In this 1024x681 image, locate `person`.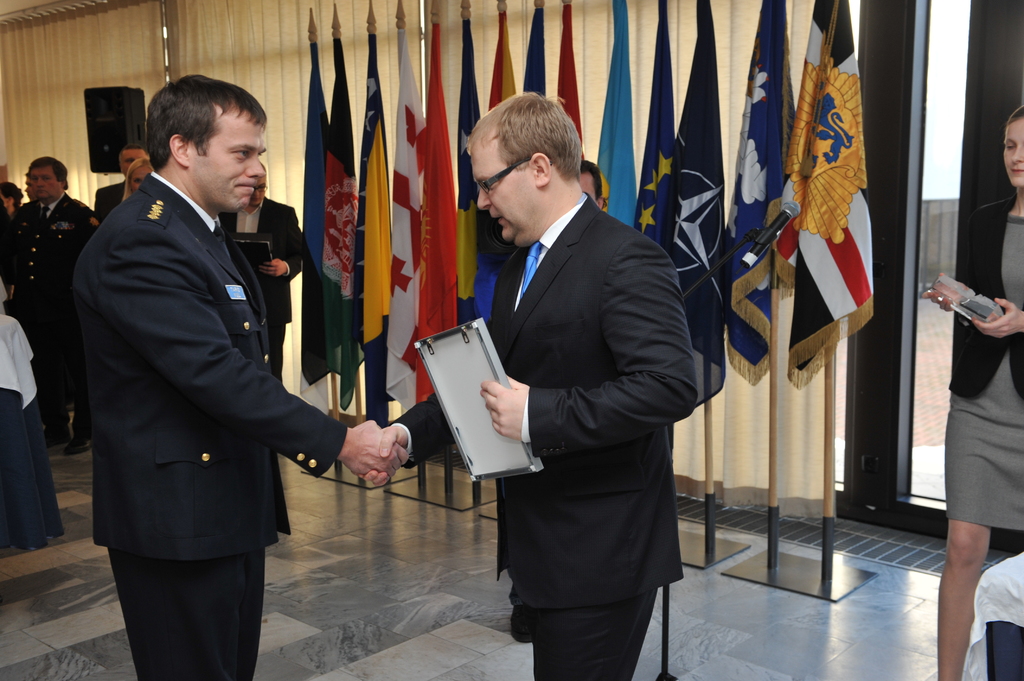
Bounding box: [505,156,605,646].
